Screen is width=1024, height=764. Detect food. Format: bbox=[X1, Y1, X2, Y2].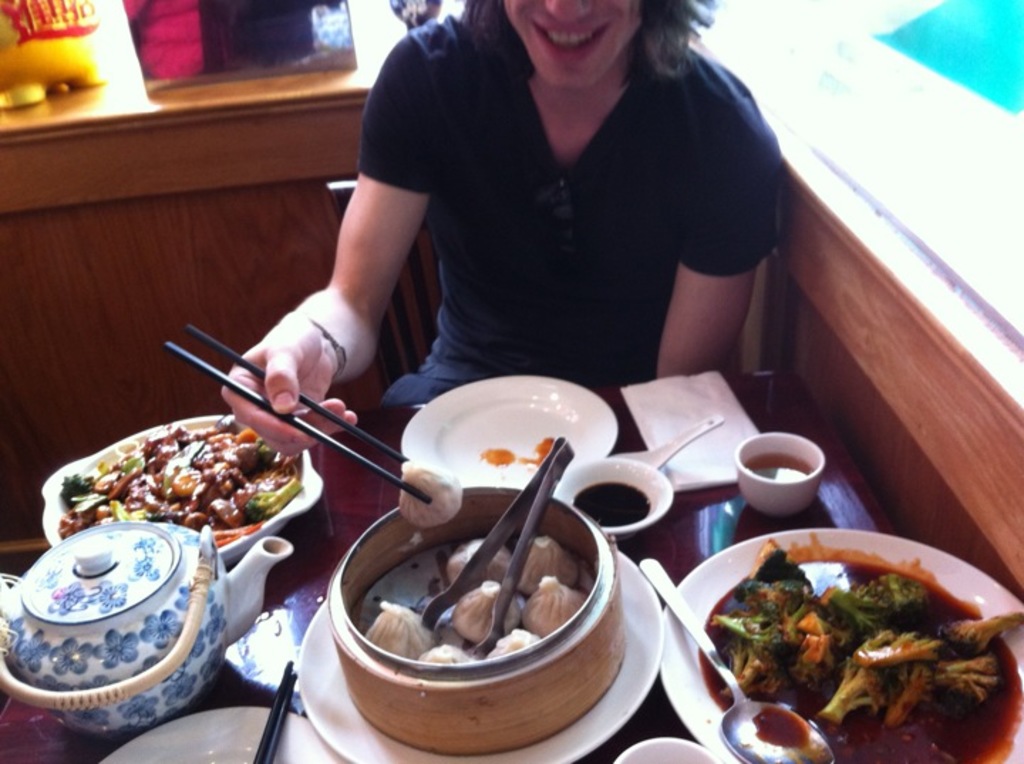
bbox=[68, 424, 304, 551].
